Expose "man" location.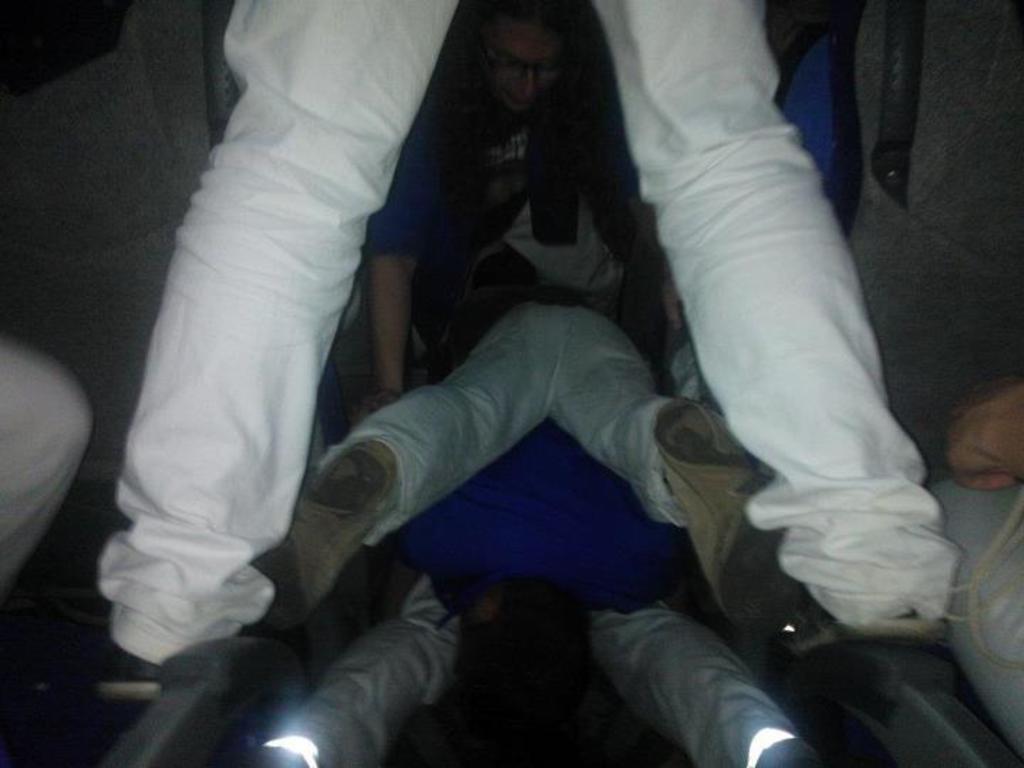
Exposed at 92:0:960:701.
